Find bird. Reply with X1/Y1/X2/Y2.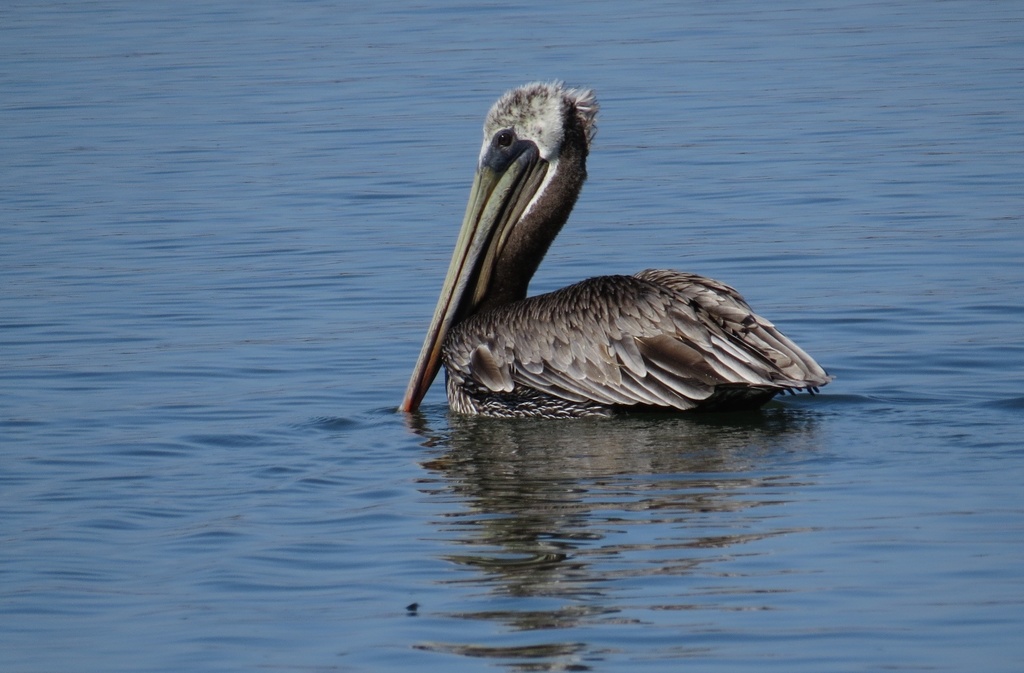
399/90/806/447.
